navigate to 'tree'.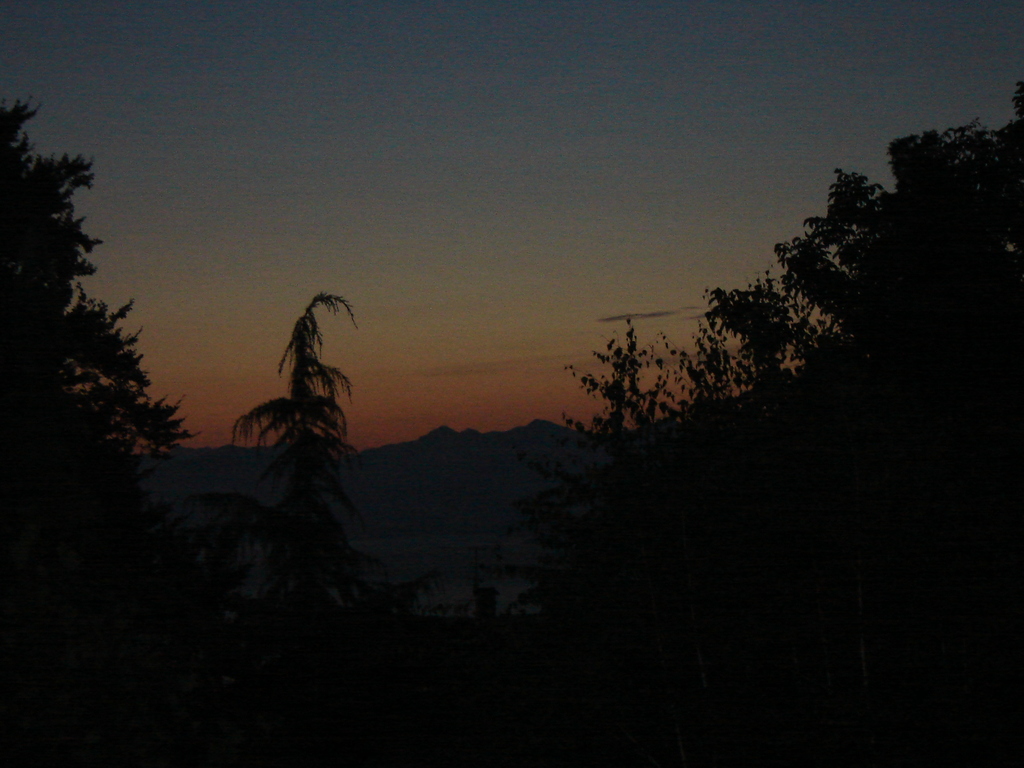
Navigation target: l=8, t=111, r=183, b=516.
